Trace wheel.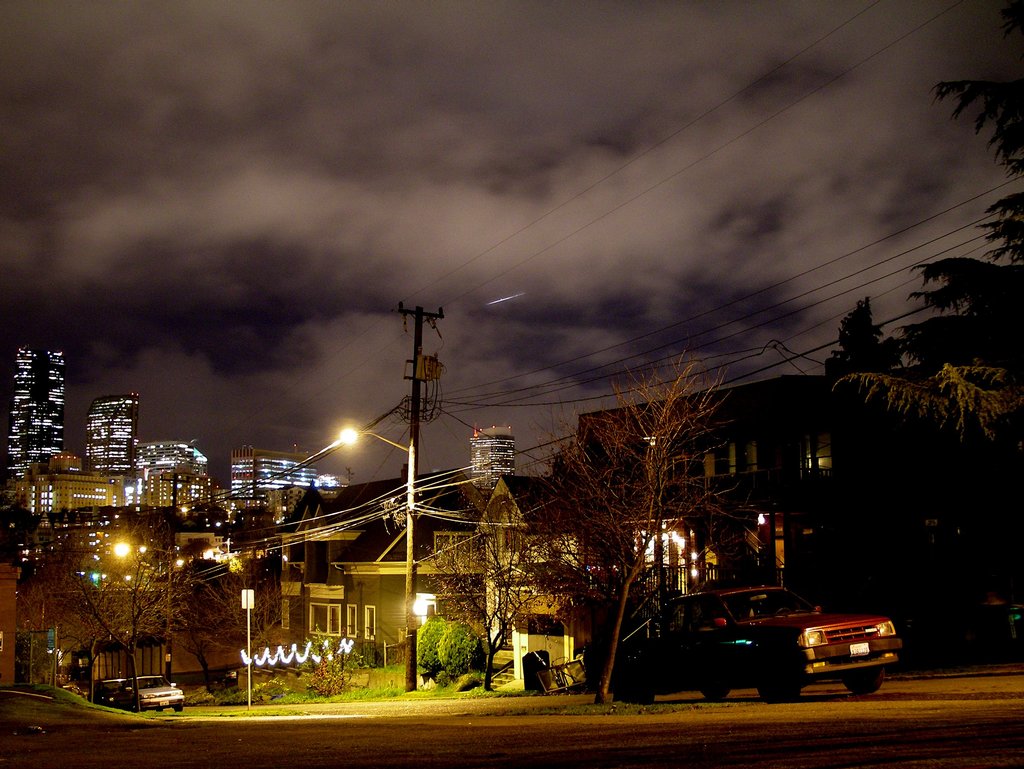
Traced to x1=762 y1=663 x2=805 y2=705.
